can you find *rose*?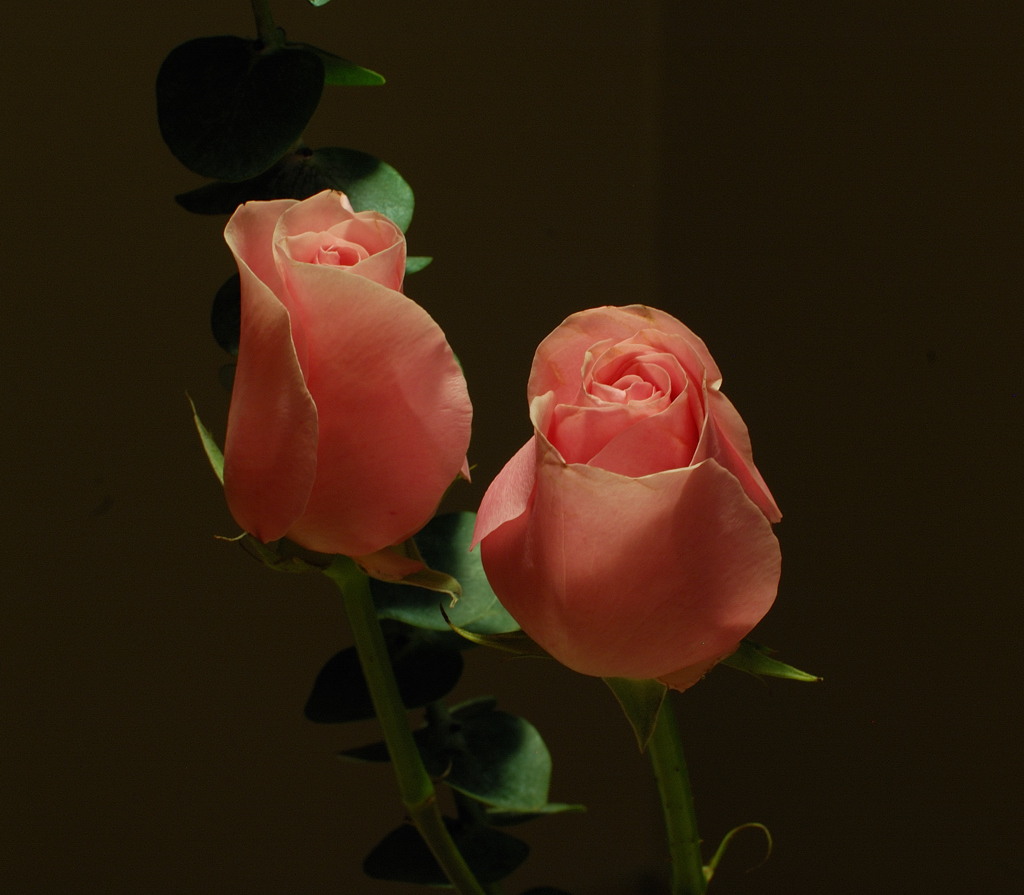
Yes, bounding box: region(476, 301, 780, 695).
